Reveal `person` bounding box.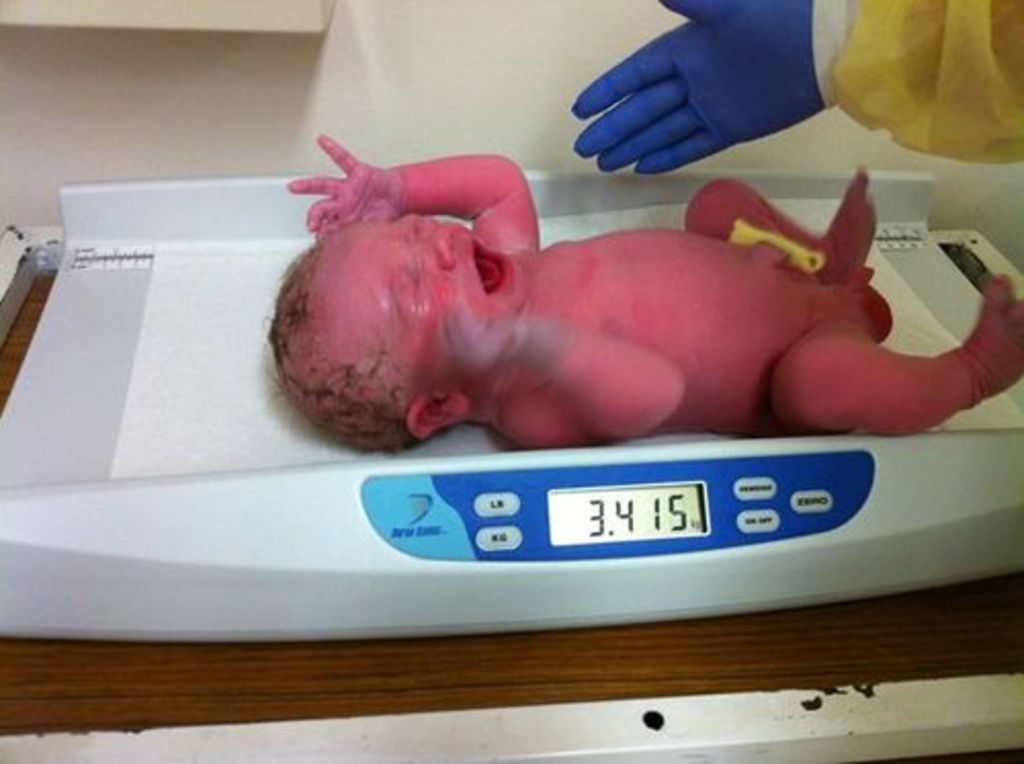
Revealed: [left=266, top=133, right=1022, bottom=461].
